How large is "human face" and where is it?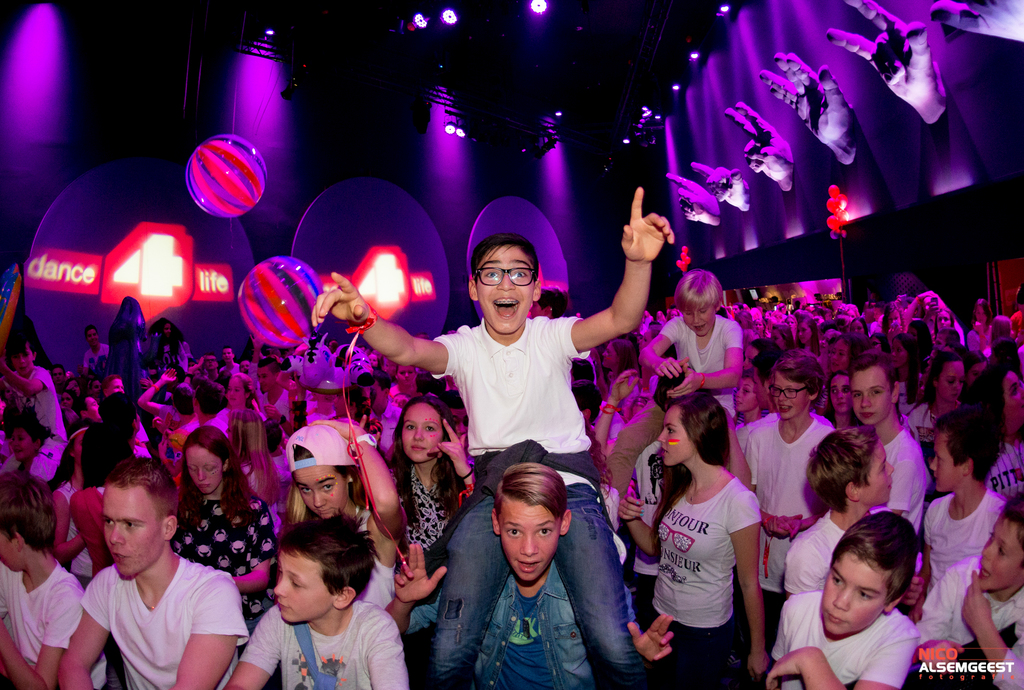
Bounding box: <bbox>778, 373, 808, 411</bbox>.
